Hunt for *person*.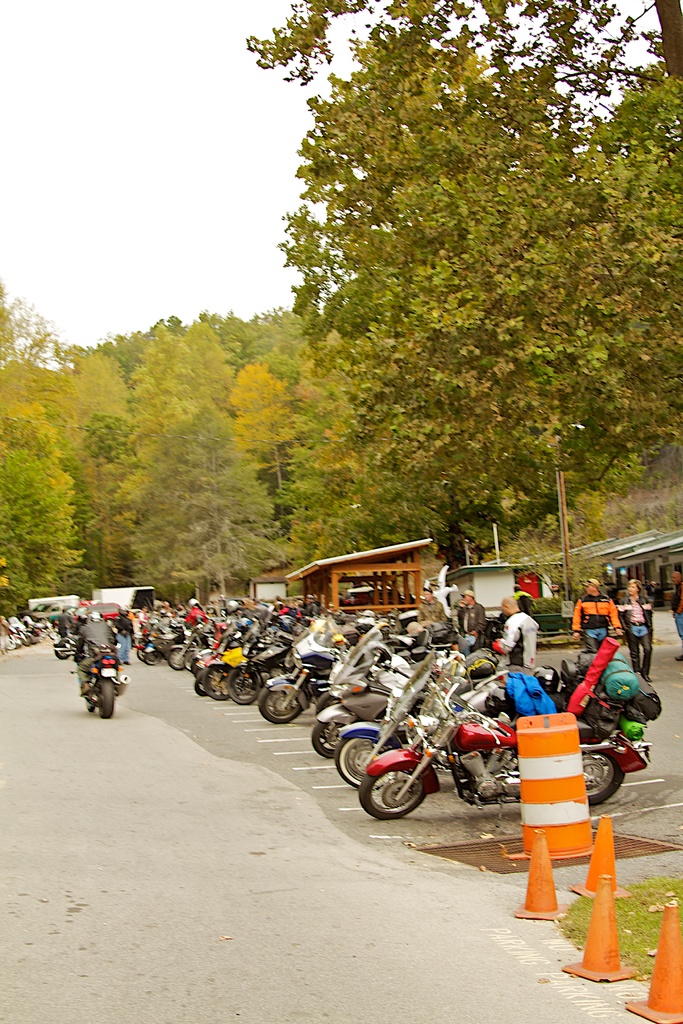
Hunted down at l=456, t=588, r=487, b=652.
